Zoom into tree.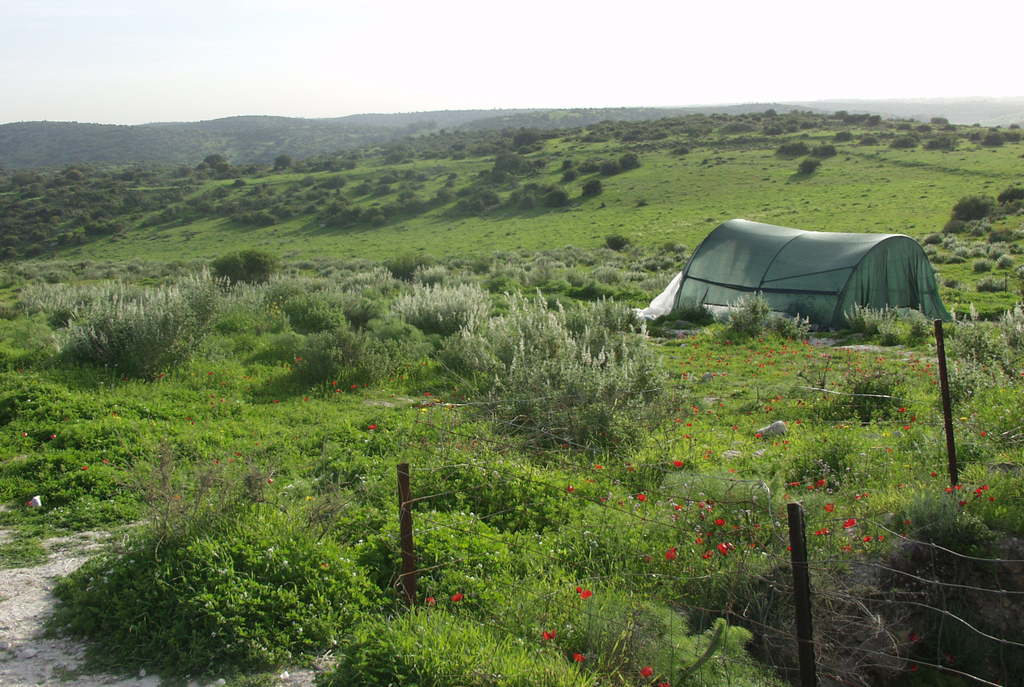
Zoom target: bbox(890, 135, 917, 151).
